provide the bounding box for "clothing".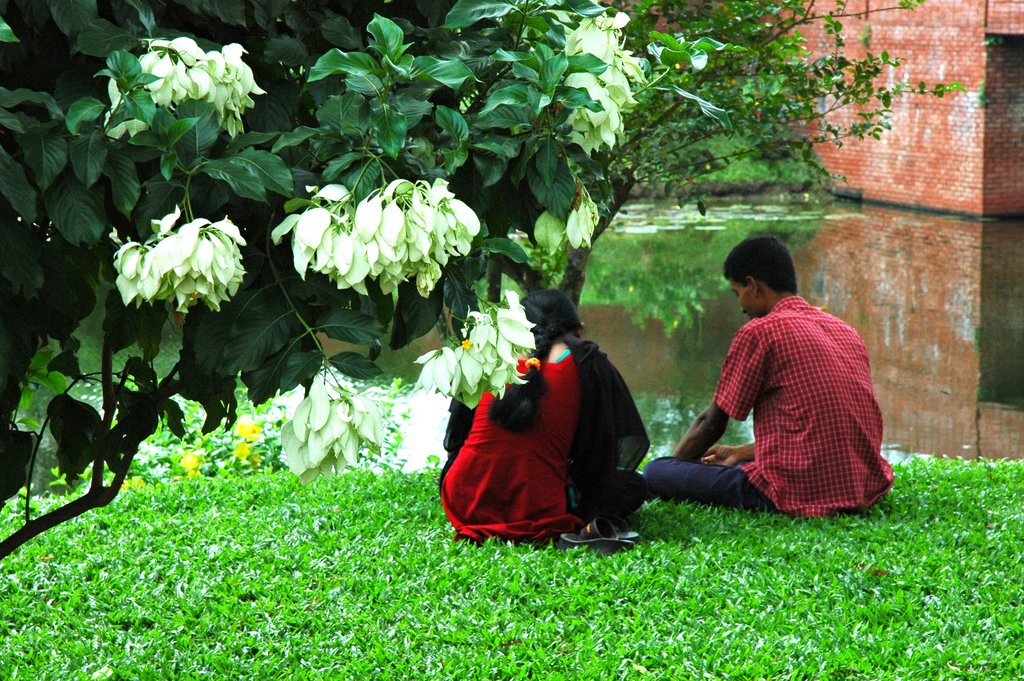
[x1=646, y1=291, x2=910, y2=516].
